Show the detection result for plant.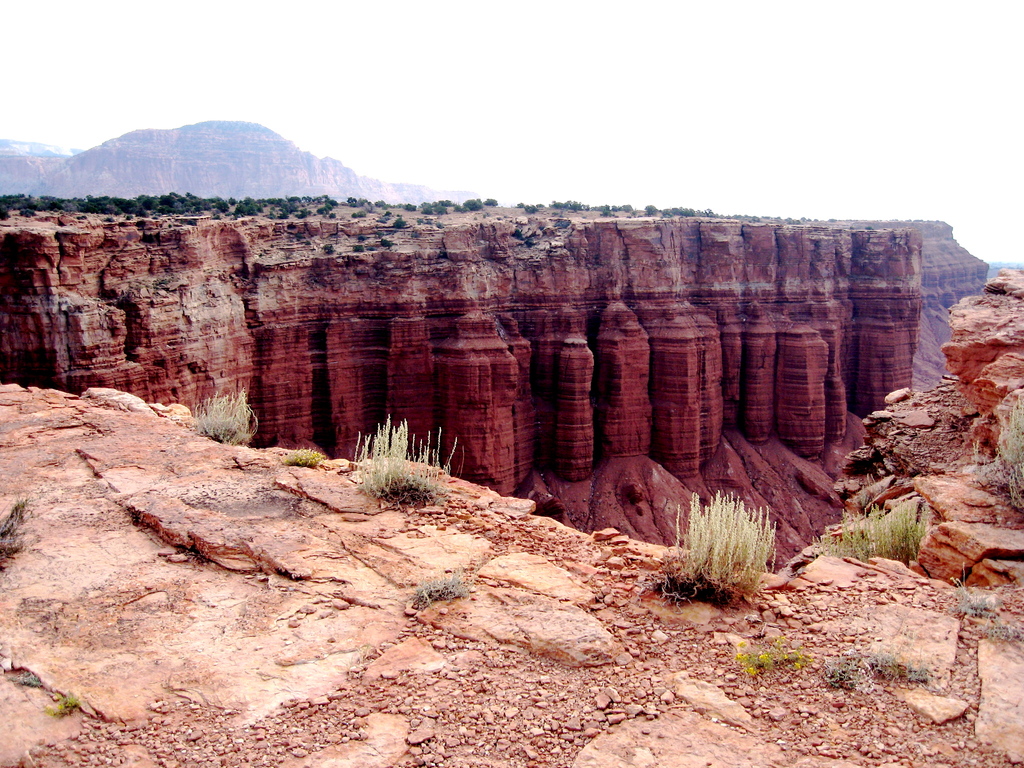
{"left": 9, "top": 669, "right": 40, "bottom": 688}.
